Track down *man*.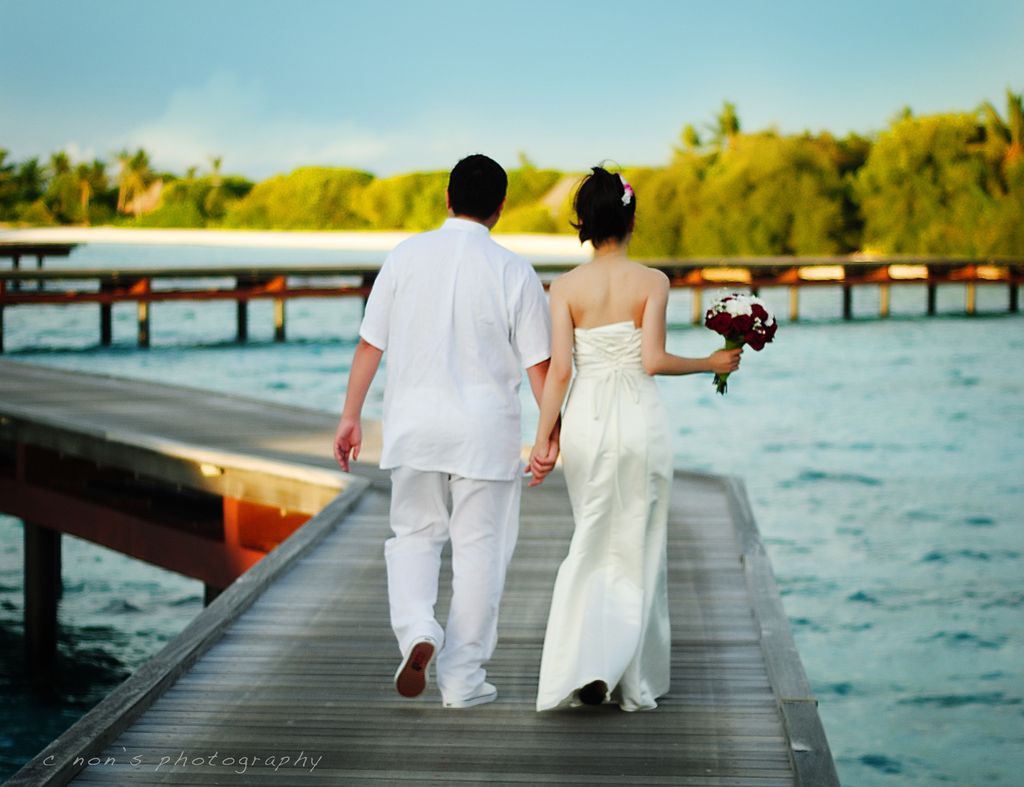
Tracked to <region>338, 150, 557, 715</region>.
